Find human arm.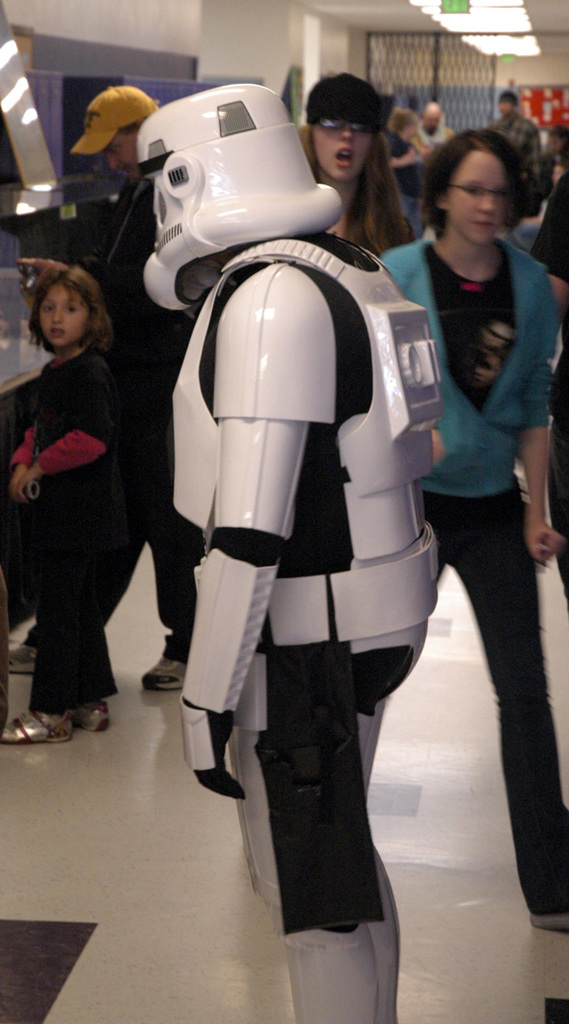
[376,147,431,179].
